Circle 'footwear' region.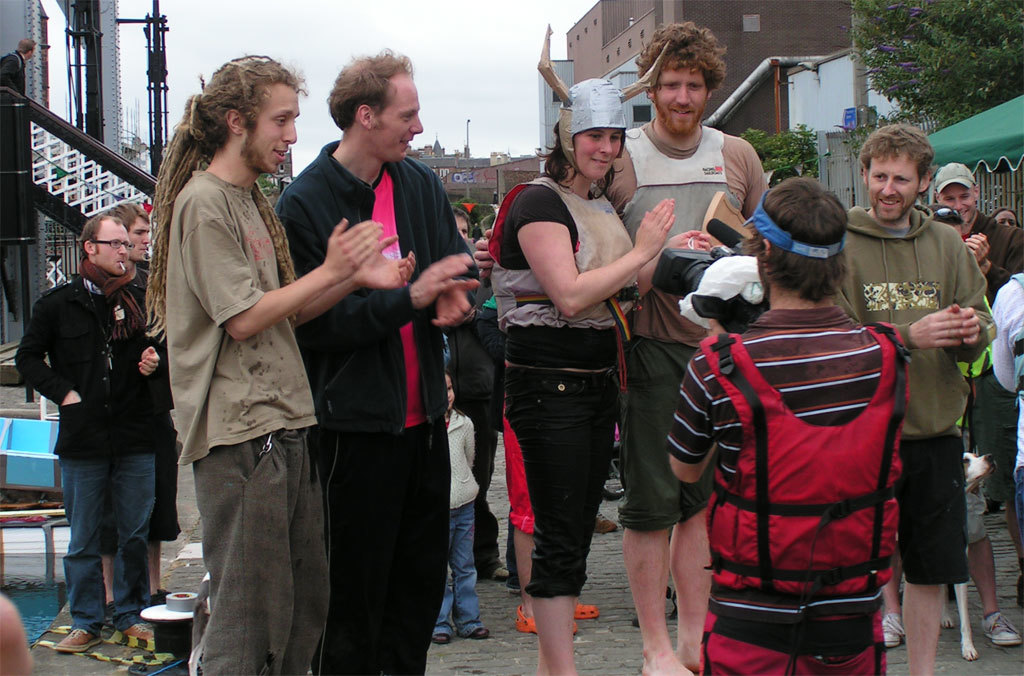
Region: l=52, t=623, r=102, b=650.
